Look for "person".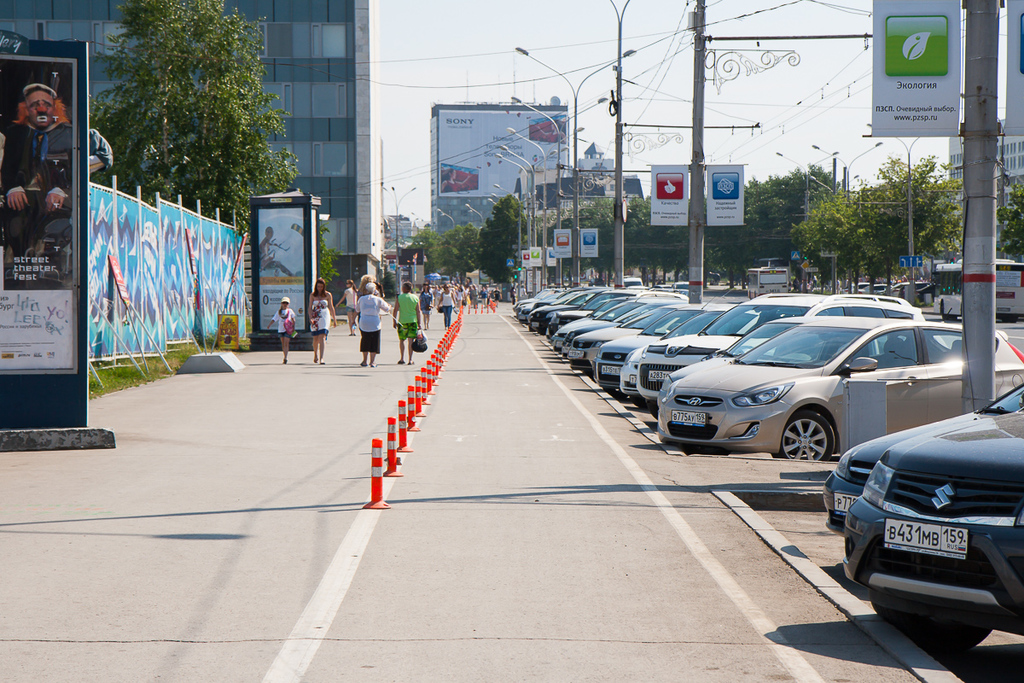
Found: 6 83 70 272.
